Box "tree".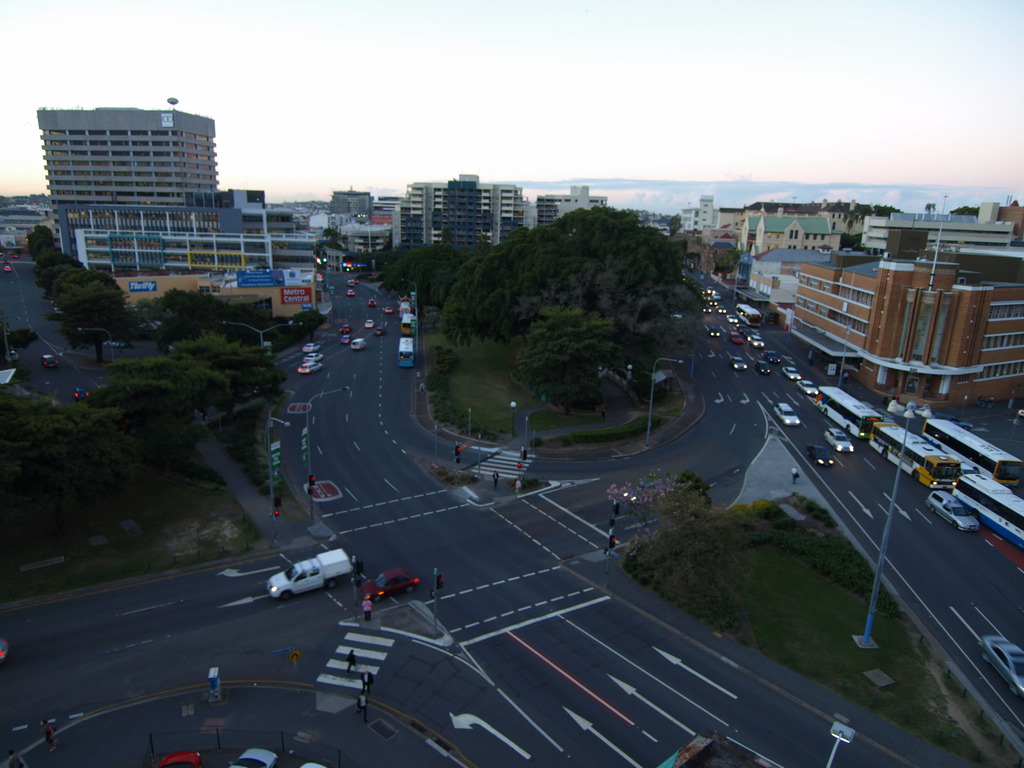
Rect(49, 264, 127, 324).
